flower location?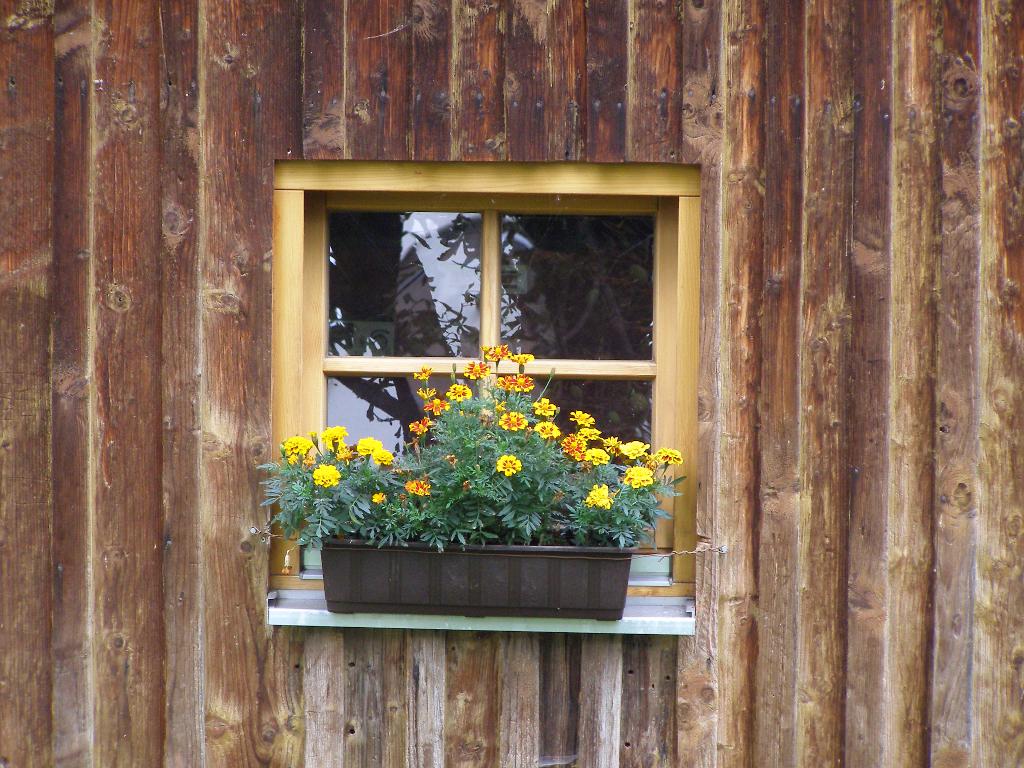
<bbox>411, 415, 433, 436</bbox>
